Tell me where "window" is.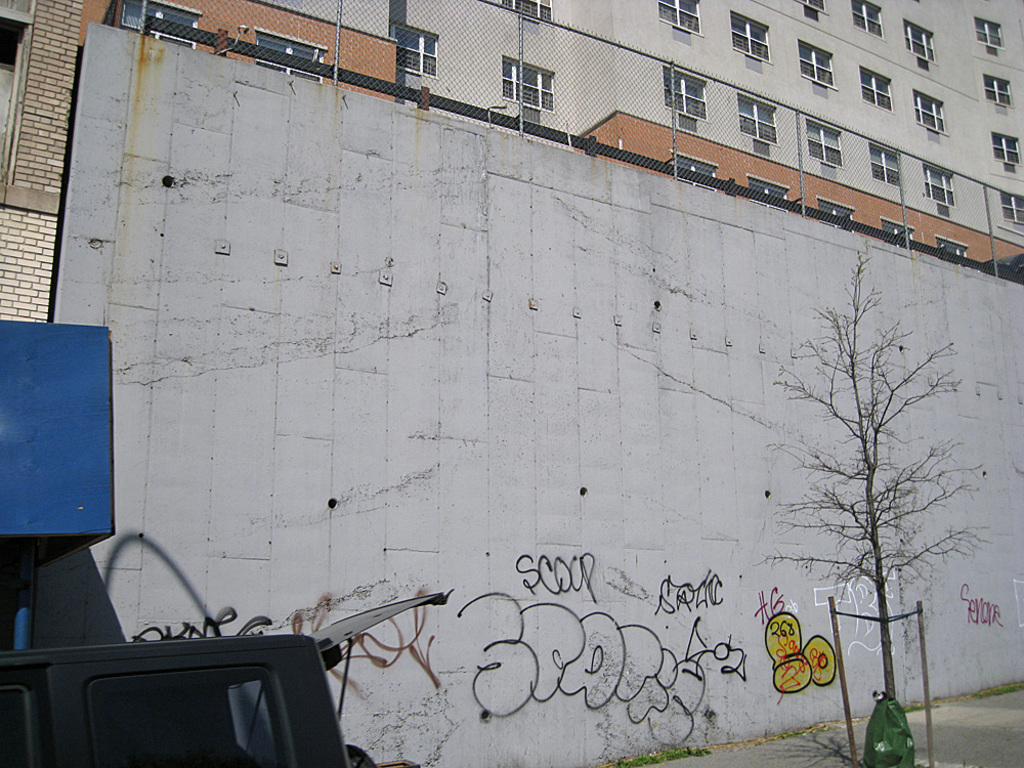
"window" is at Rect(996, 191, 1023, 225).
